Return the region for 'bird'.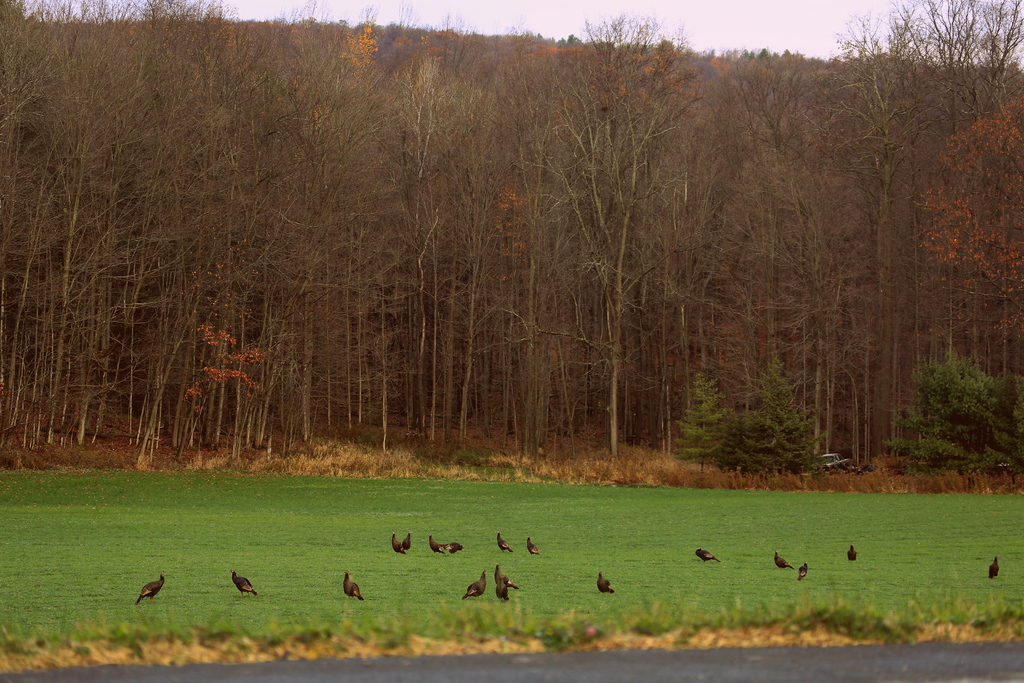
{"x1": 493, "y1": 562, "x2": 516, "y2": 608}.
